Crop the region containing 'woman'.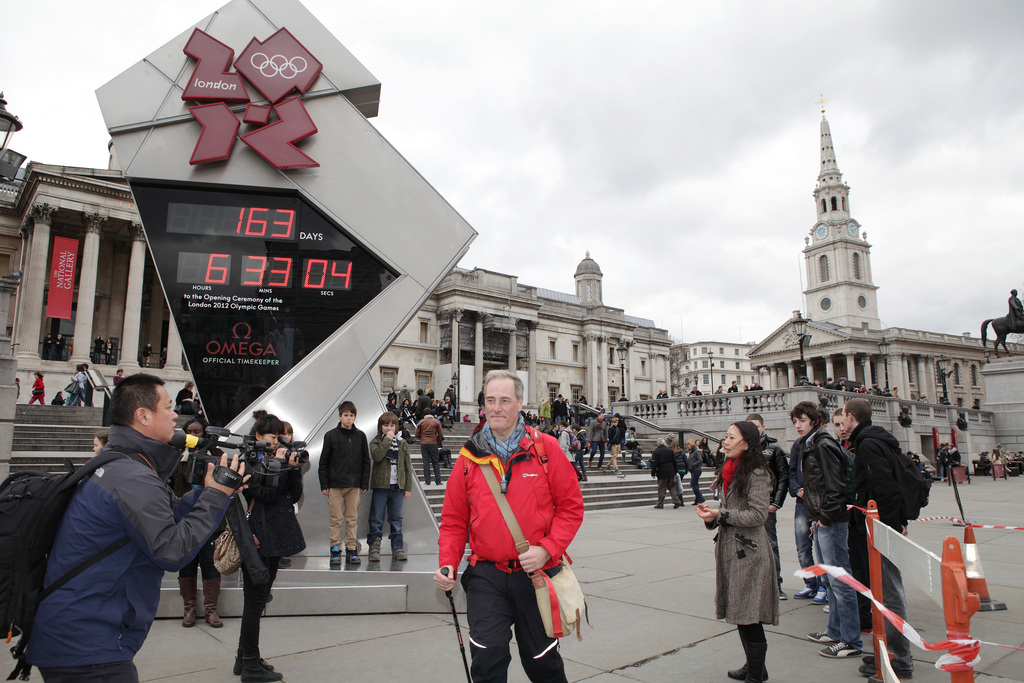
Crop region: <box>104,336,113,366</box>.
